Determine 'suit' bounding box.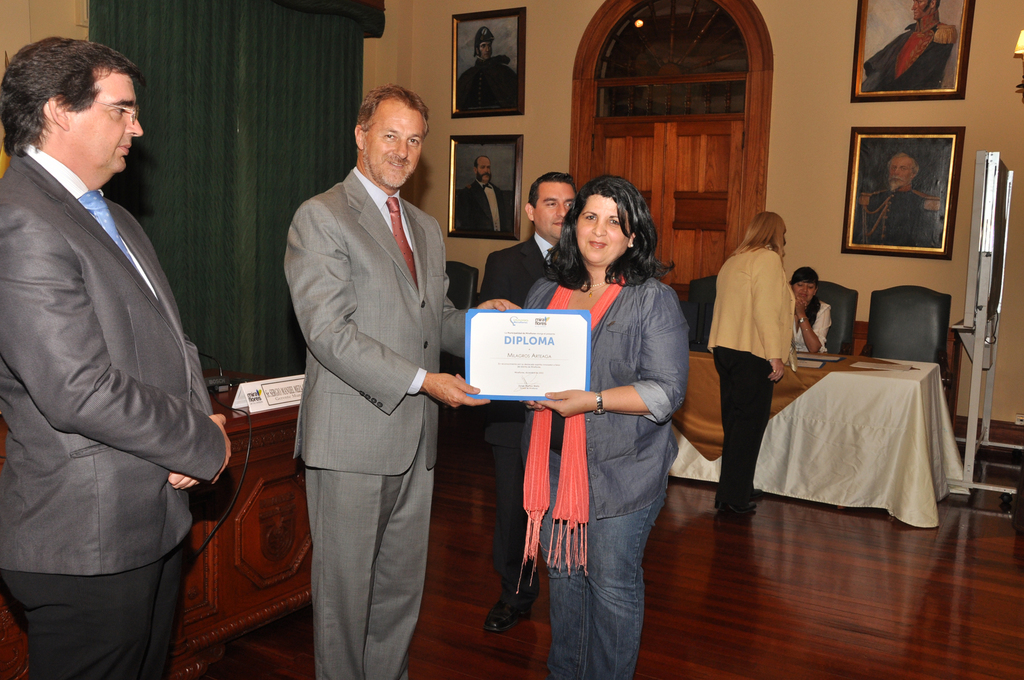
Determined: {"x1": 480, "y1": 229, "x2": 568, "y2": 613}.
